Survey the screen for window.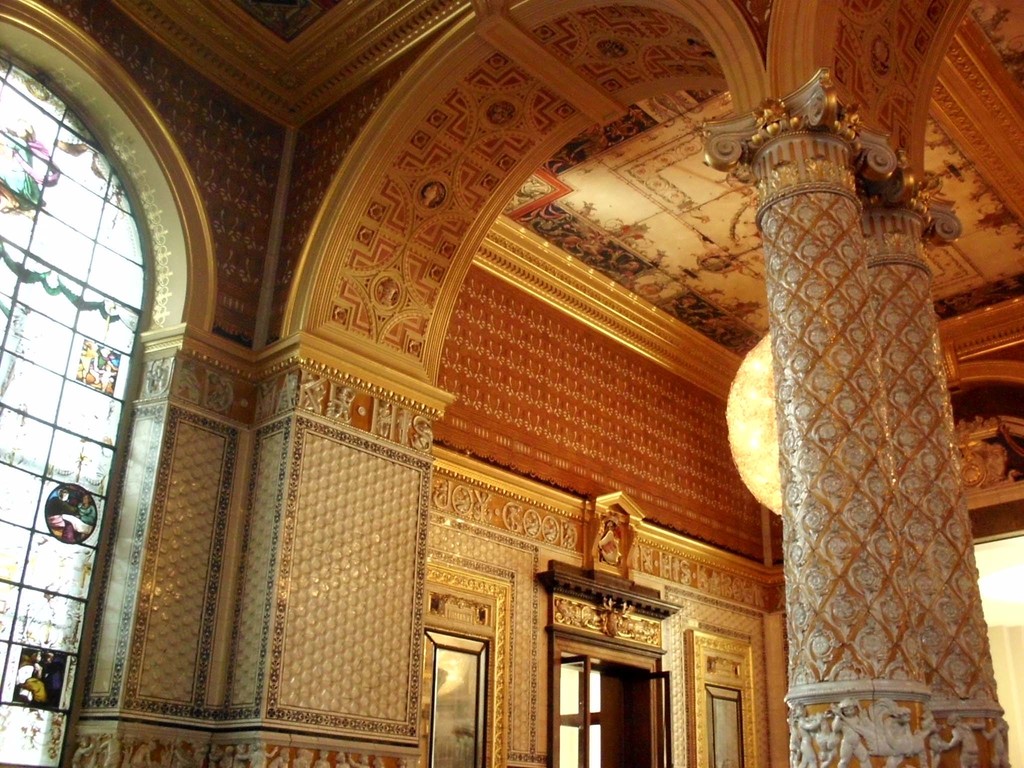
Survey found: bbox=[550, 655, 671, 767].
